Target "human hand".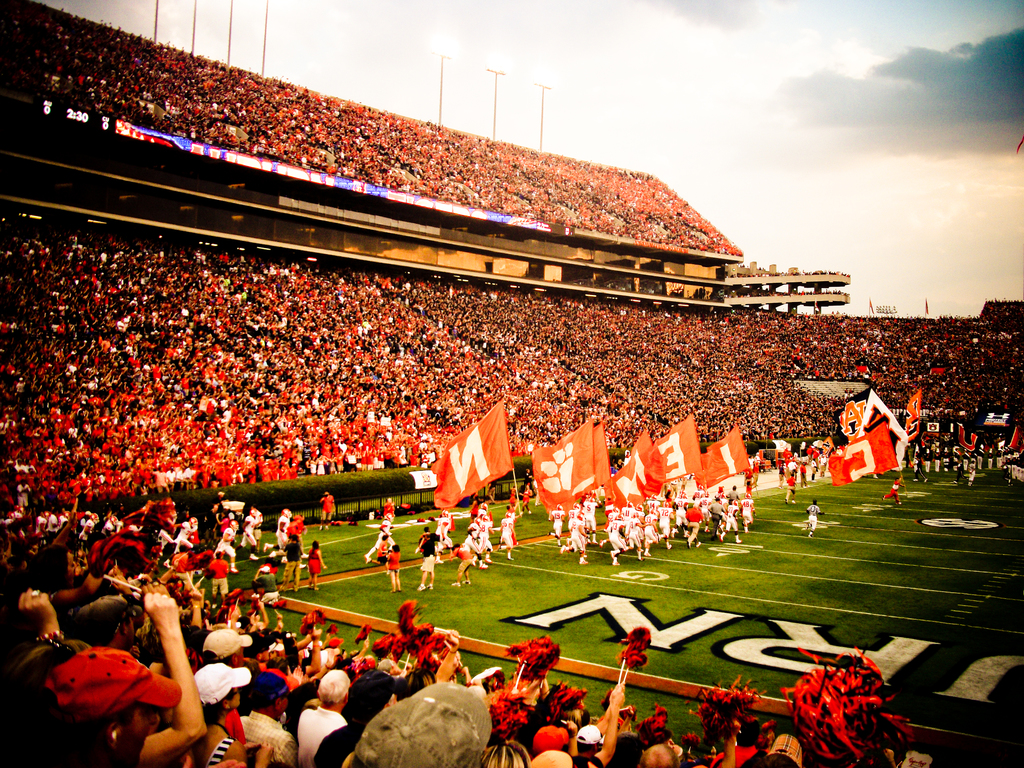
Target region: rect(442, 627, 460, 655).
